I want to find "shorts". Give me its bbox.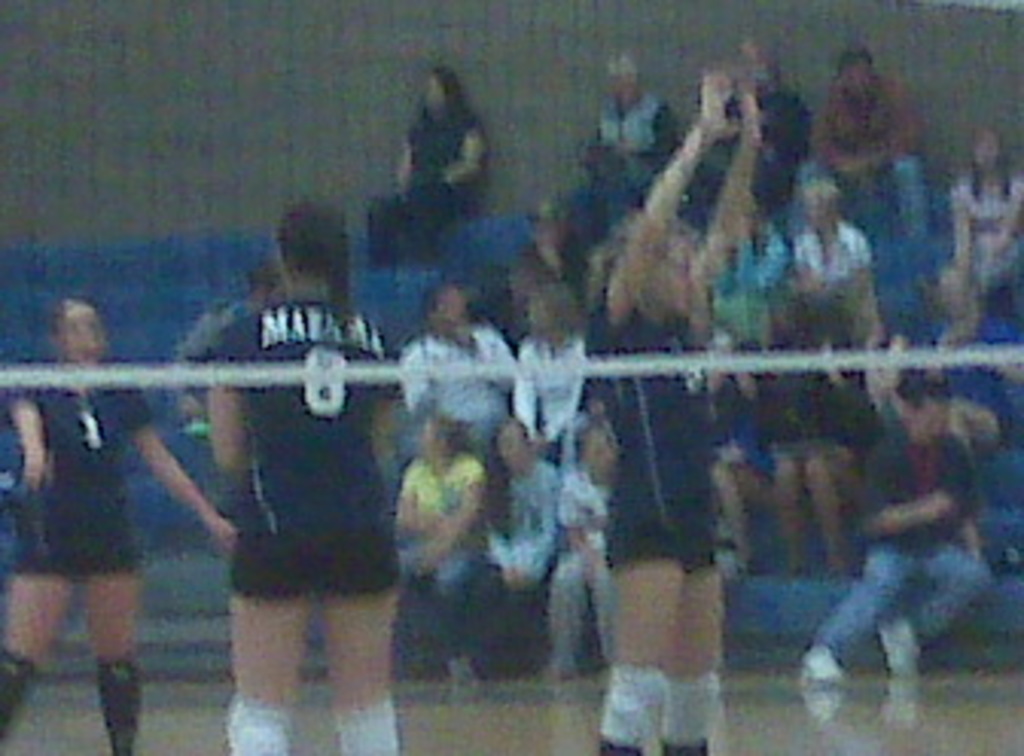
[left=232, top=524, right=402, bottom=597].
